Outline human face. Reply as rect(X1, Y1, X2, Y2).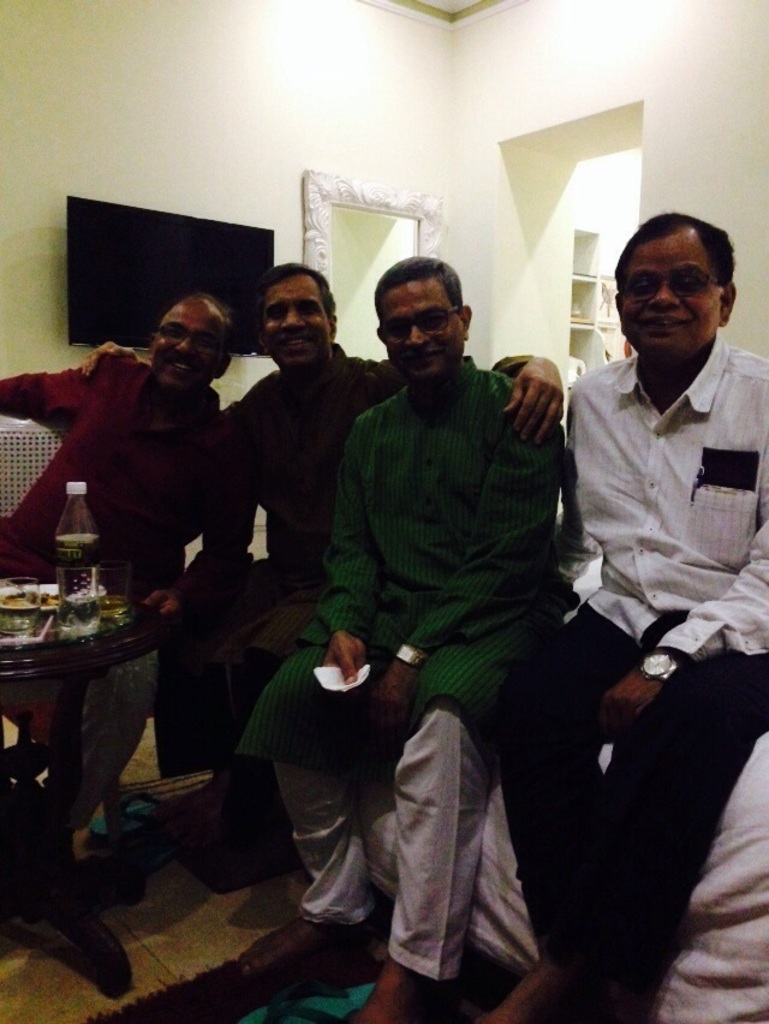
rect(378, 272, 466, 377).
